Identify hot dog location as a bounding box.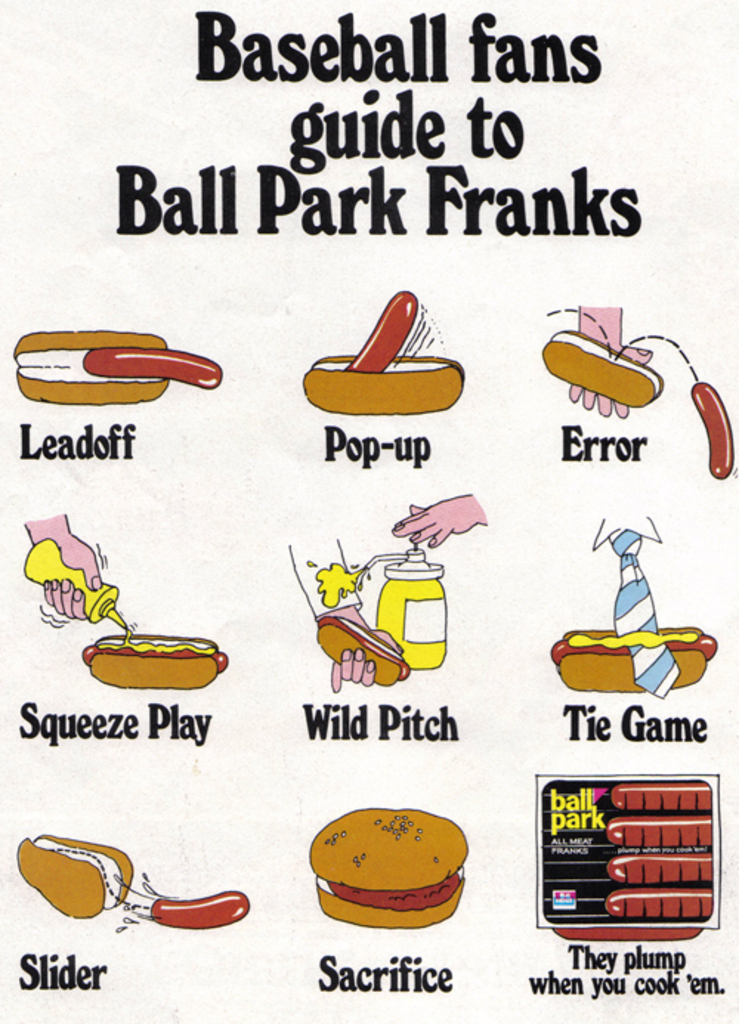
{"left": 13, "top": 325, "right": 223, "bottom": 403}.
